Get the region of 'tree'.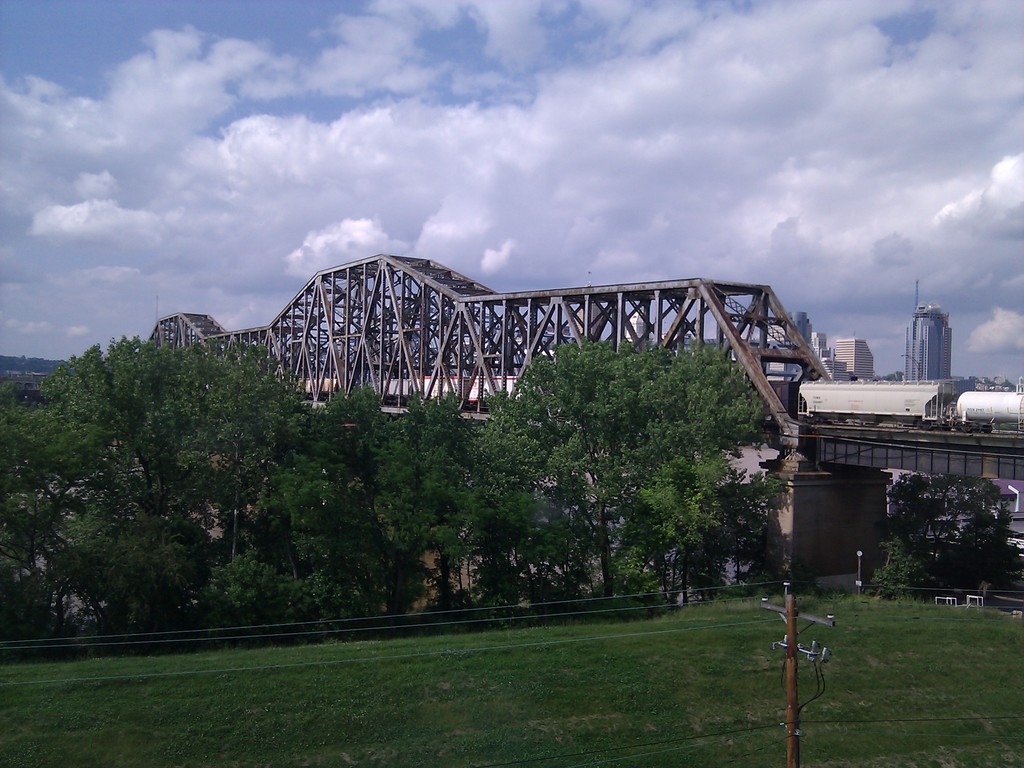
<box>872,463,1013,596</box>.
